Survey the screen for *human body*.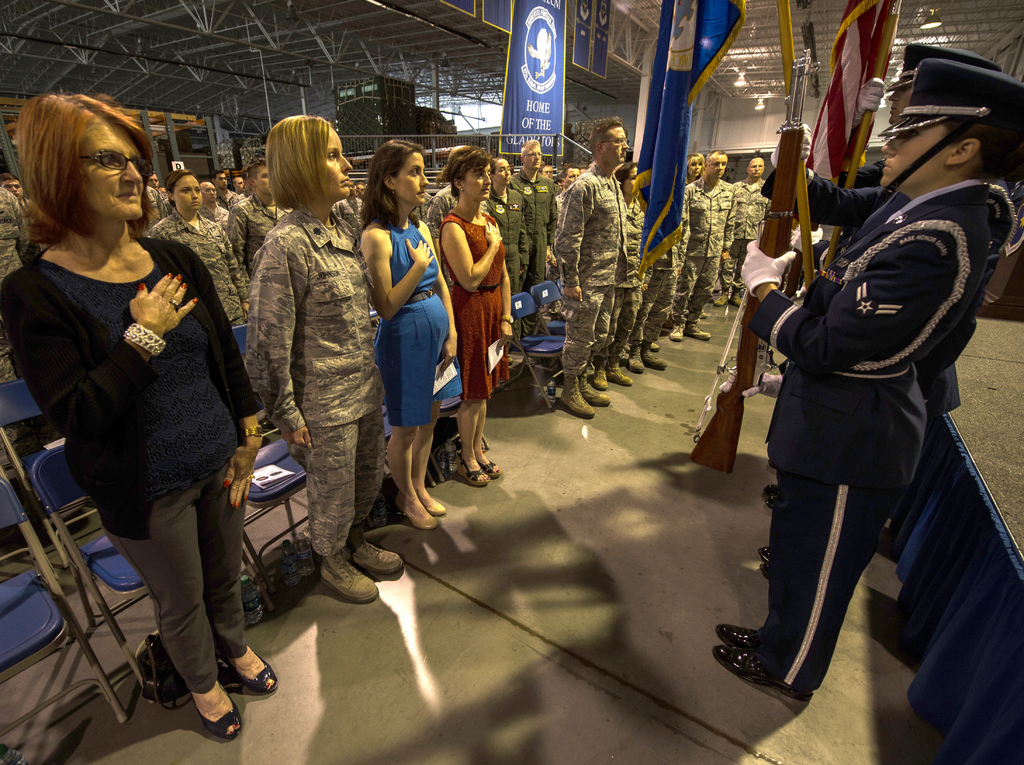
Survey found: l=358, t=138, r=461, b=536.
